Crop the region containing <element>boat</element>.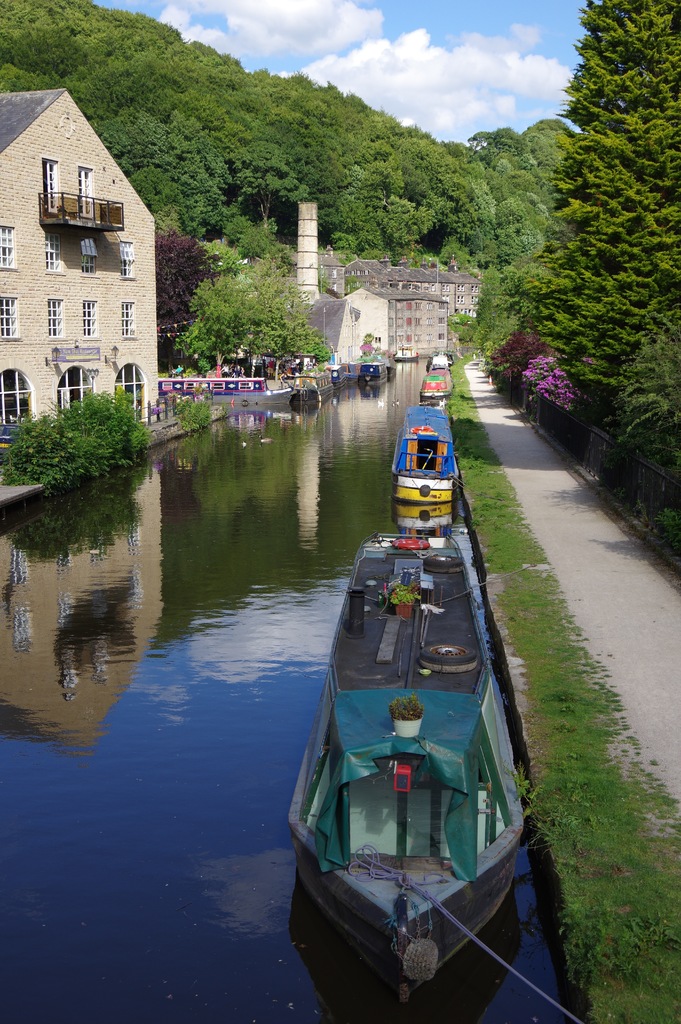
Crop region: 390,342,439,360.
